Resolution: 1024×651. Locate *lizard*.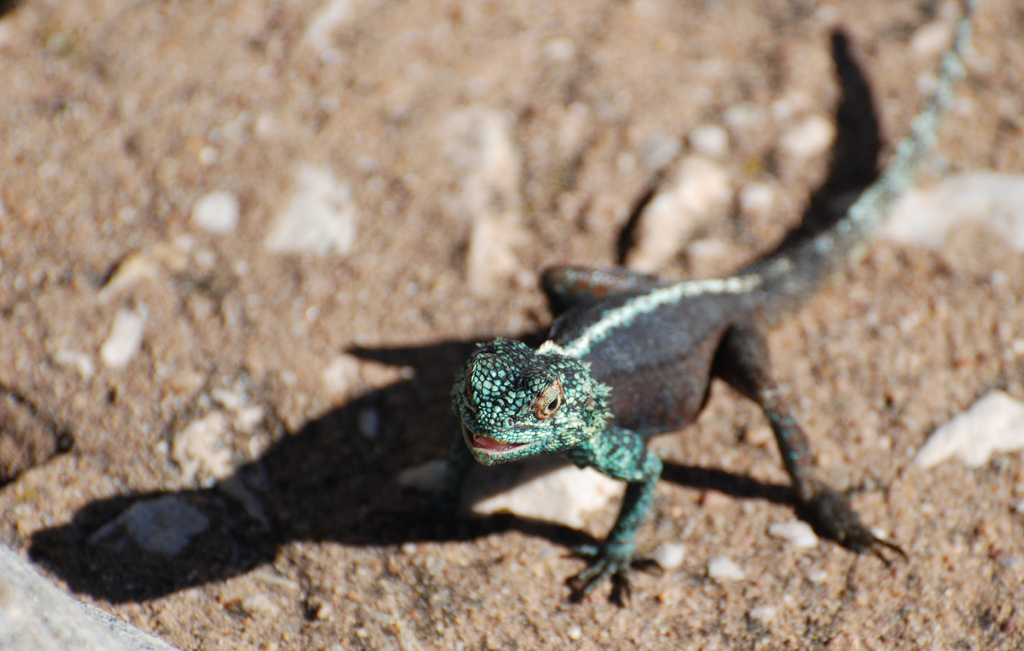
region(440, 103, 918, 647).
